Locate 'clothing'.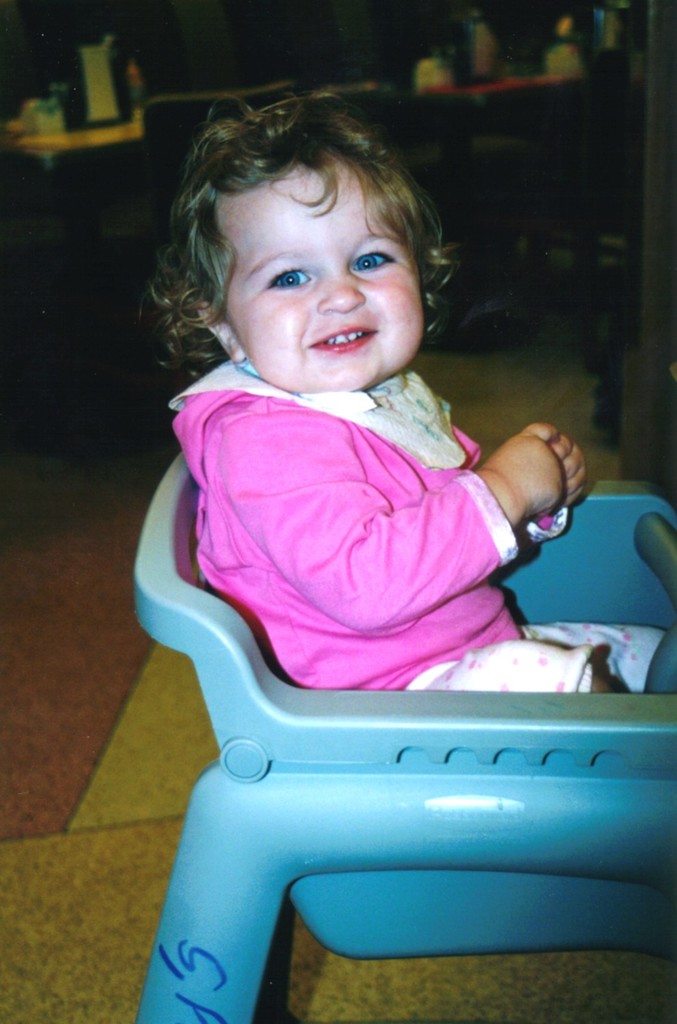
Bounding box: l=135, t=347, r=586, b=725.
